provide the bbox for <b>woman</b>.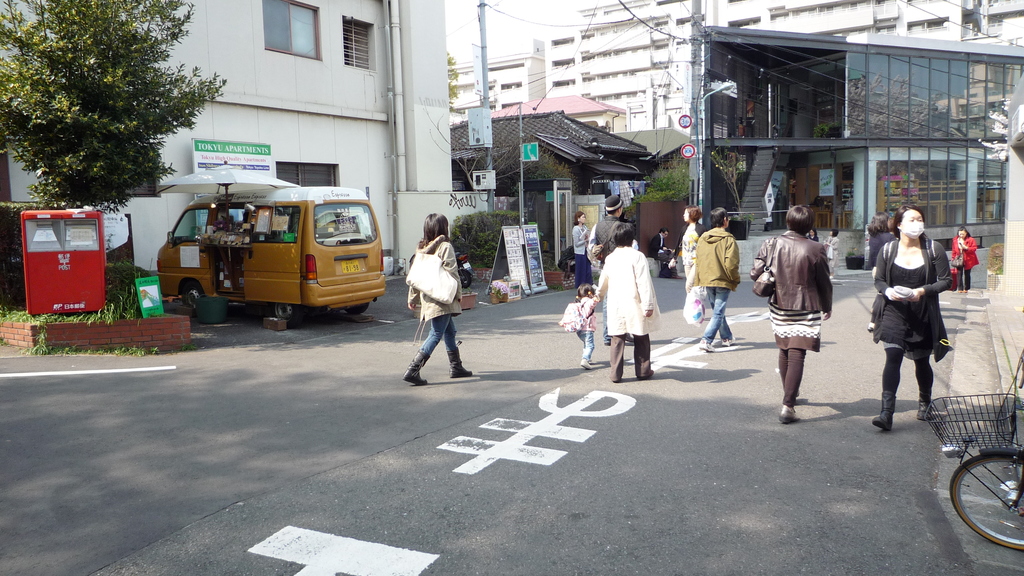
951 226 981 295.
